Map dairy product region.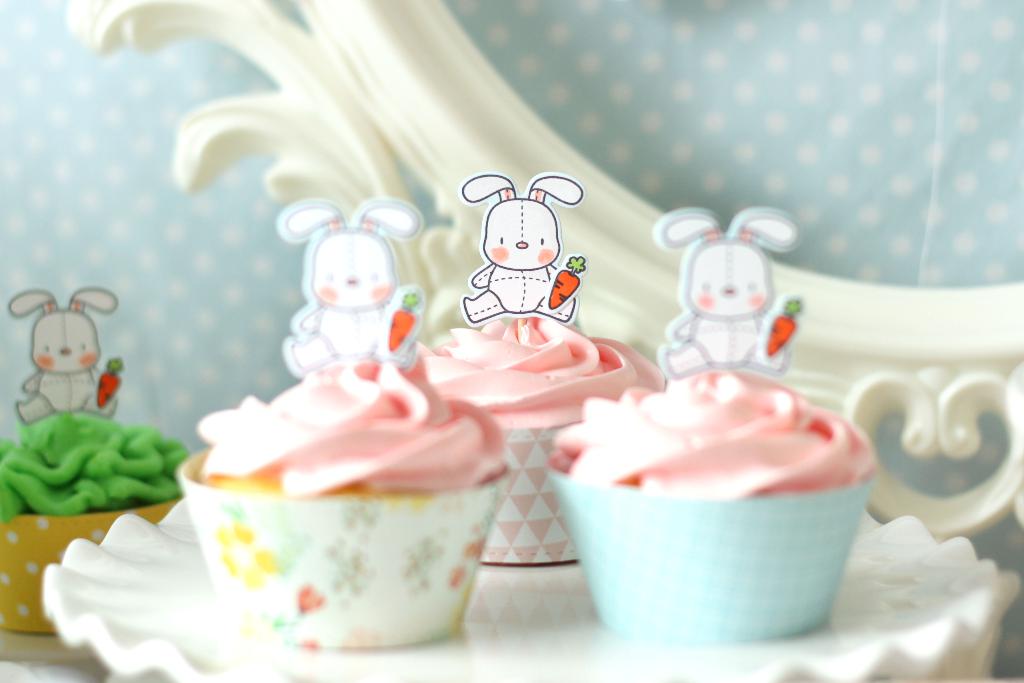
Mapped to (left=2, top=412, right=194, bottom=522).
